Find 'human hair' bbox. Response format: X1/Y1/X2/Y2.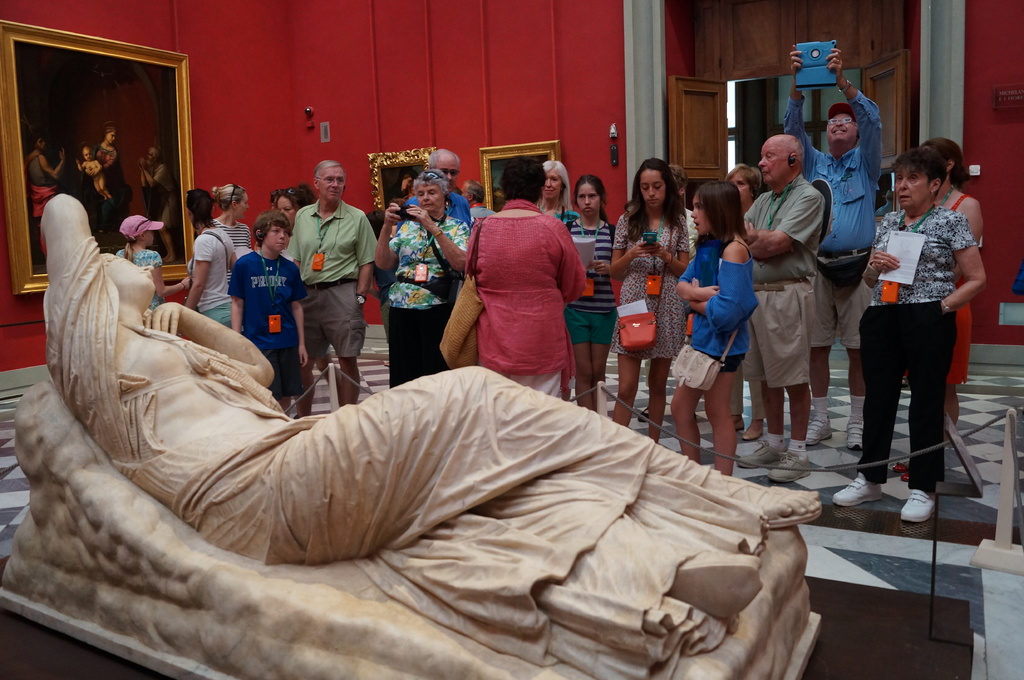
311/160/345/179.
